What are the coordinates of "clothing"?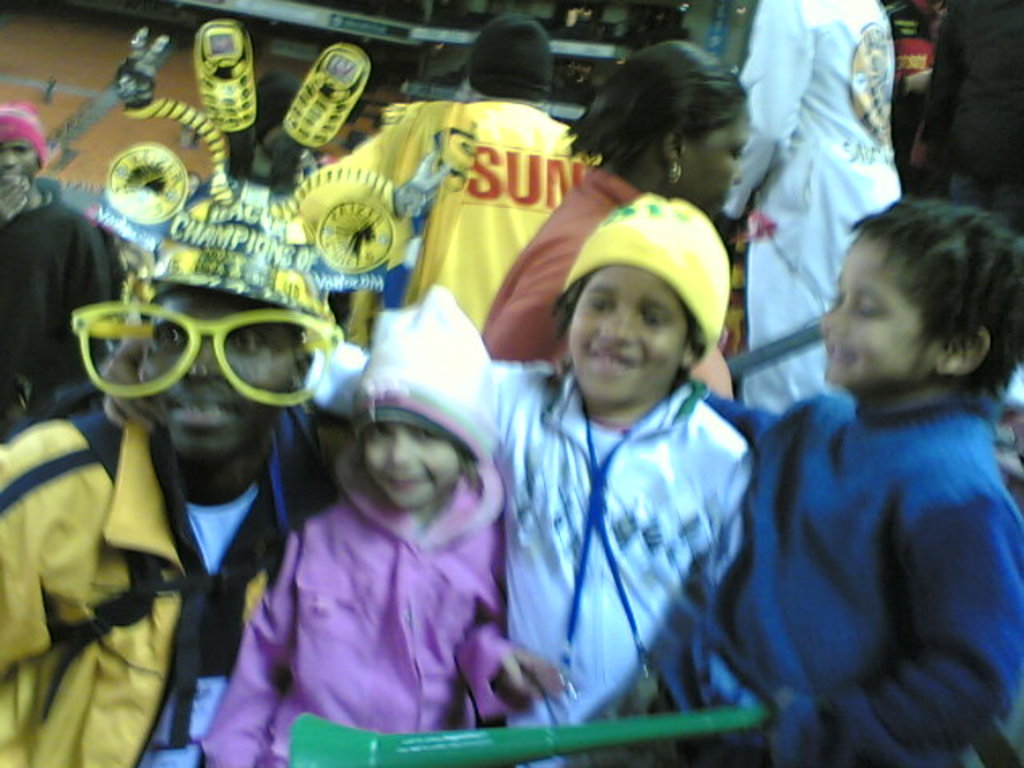
bbox(0, 394, 291, 766).
